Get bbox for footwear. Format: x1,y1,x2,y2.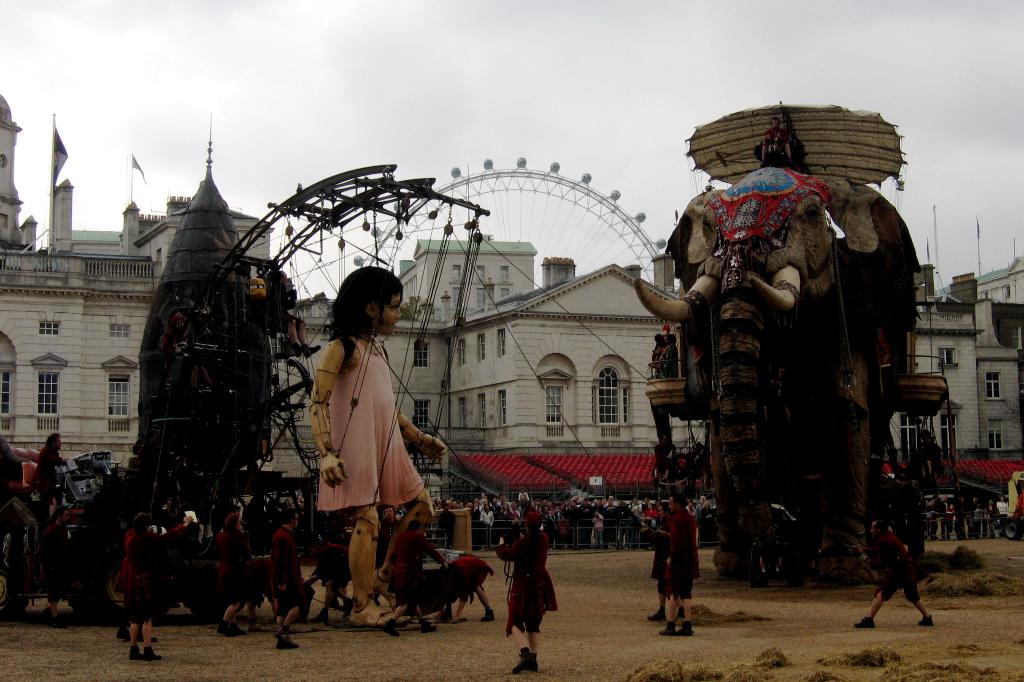
790,160,796,166.
